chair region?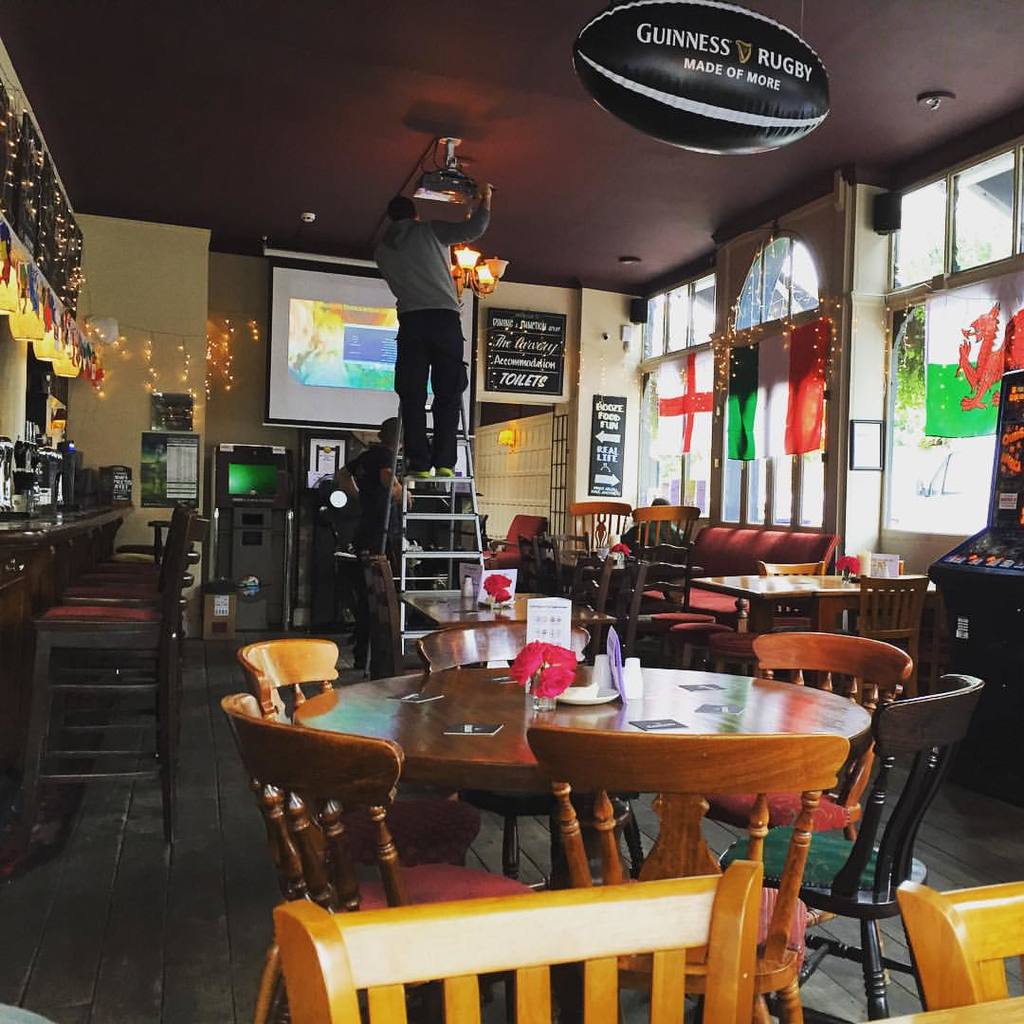
<region>703, 630, 919, 972</region>
